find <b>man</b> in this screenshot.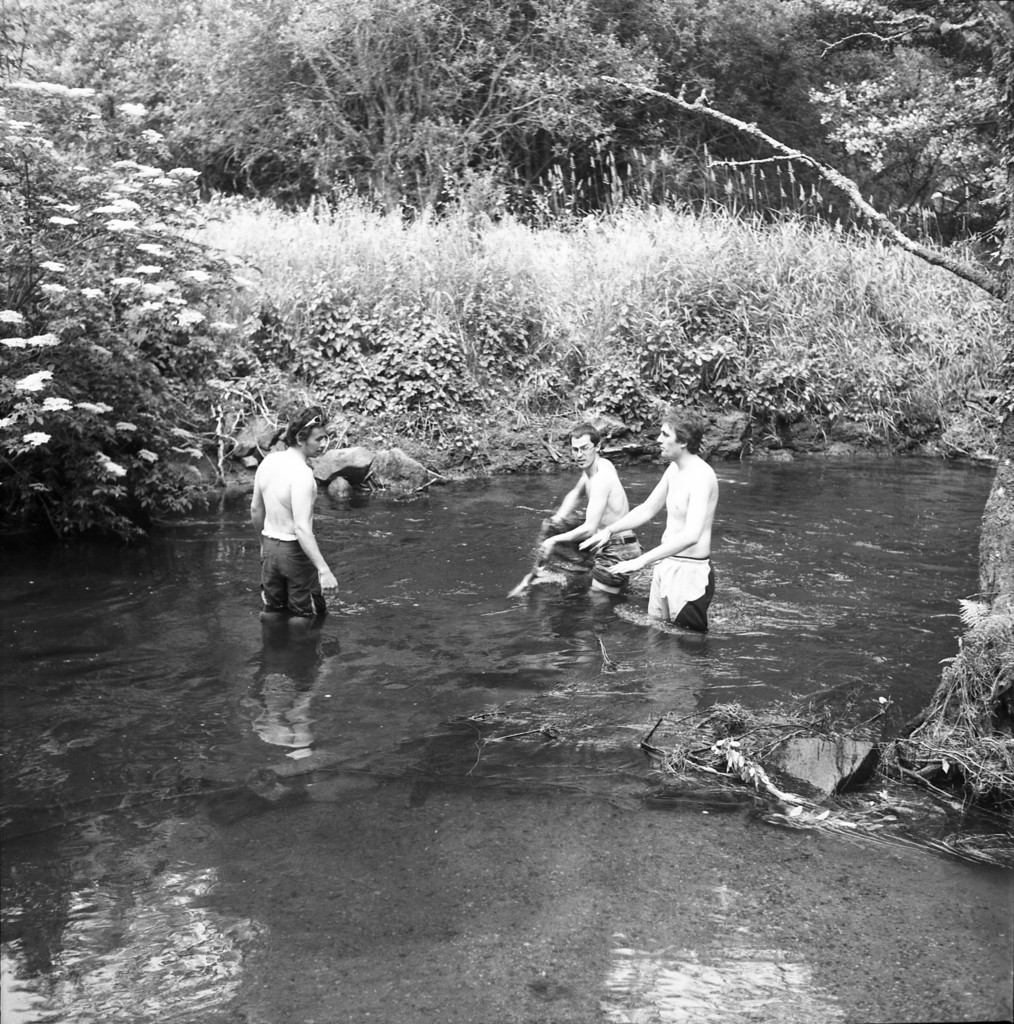
The bounding box for <b>man</b> is region(538, 424, 638, 591).
